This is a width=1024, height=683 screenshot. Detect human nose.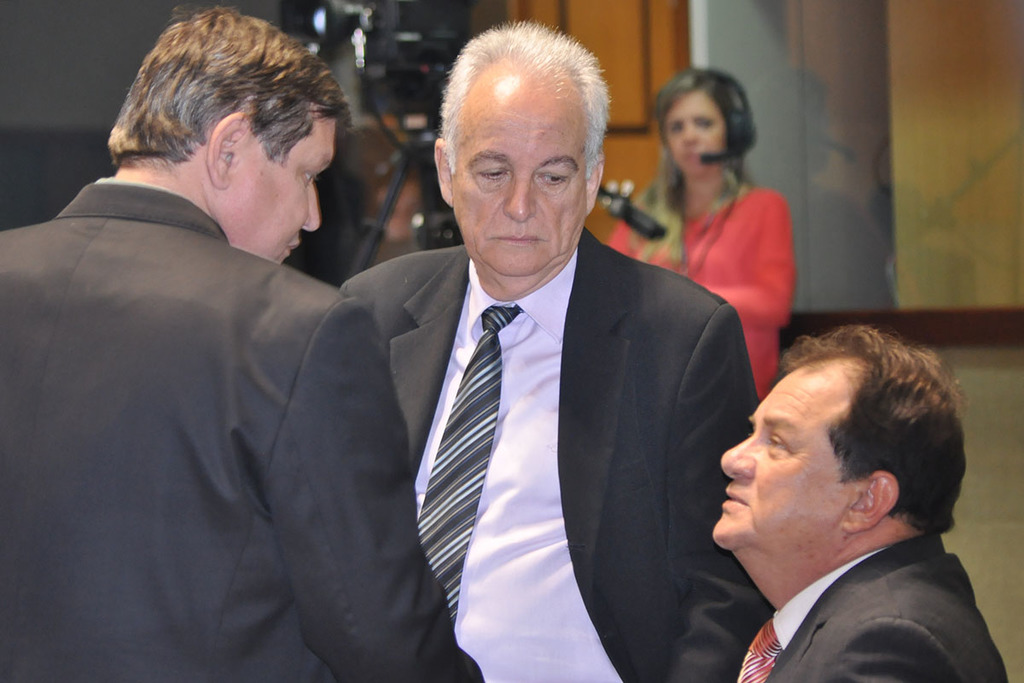
rect(718, 428, 760, 479).
